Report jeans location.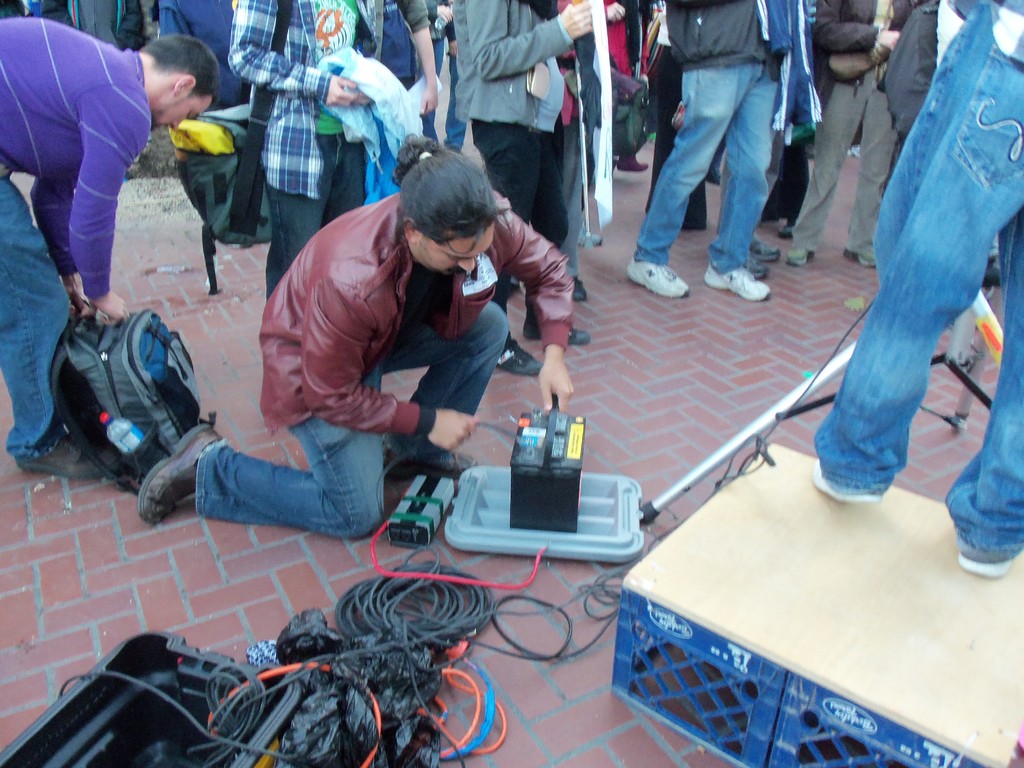
Report: 634:56:769:274.
